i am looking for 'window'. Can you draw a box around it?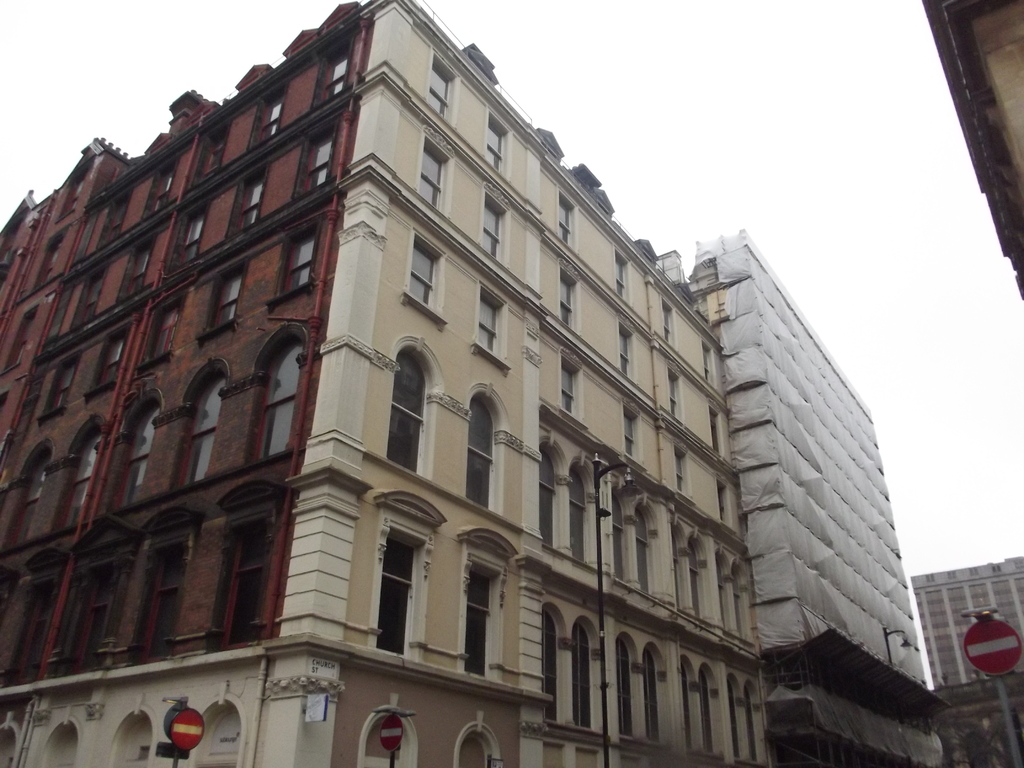
Sure, the bounding box is (x1=33, y1=351, x2=68, y2=415).
